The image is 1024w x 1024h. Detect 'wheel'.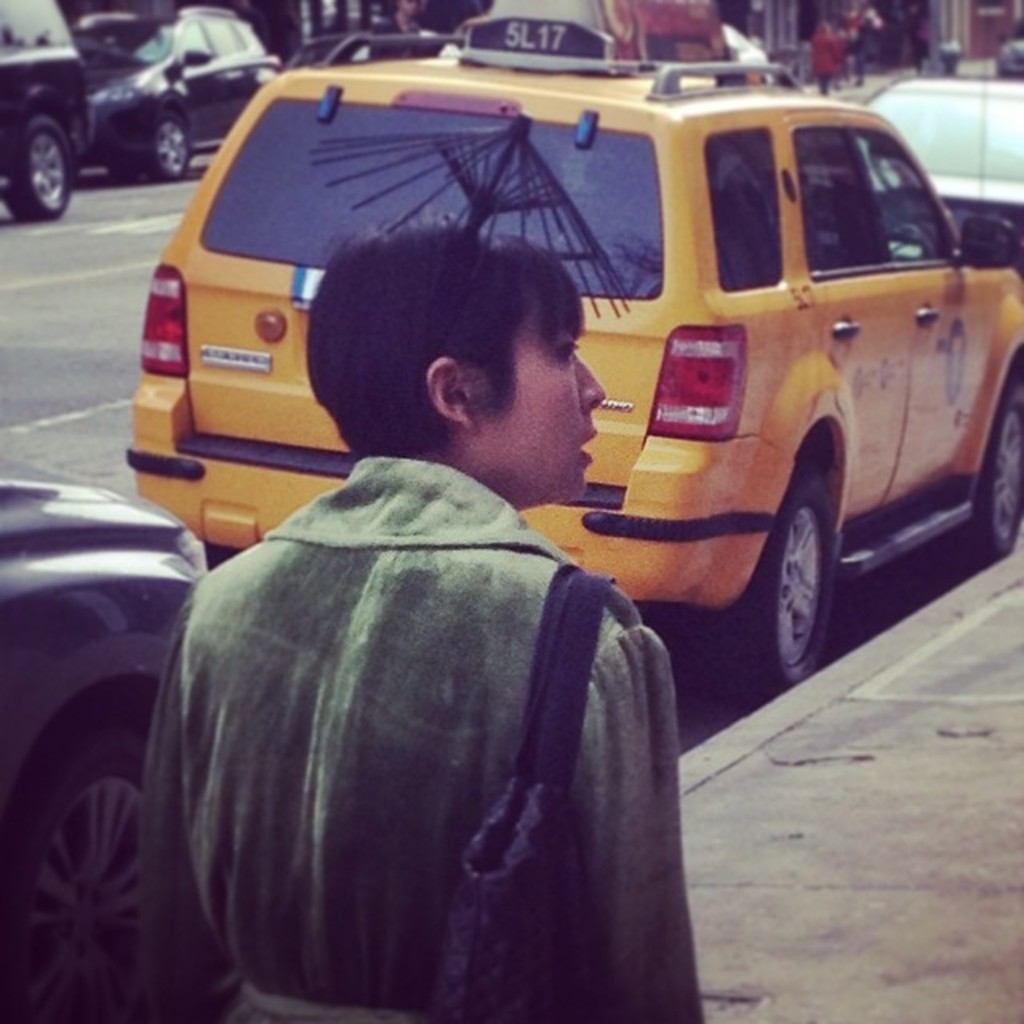
Detection: (146, 114, 184, 182).
